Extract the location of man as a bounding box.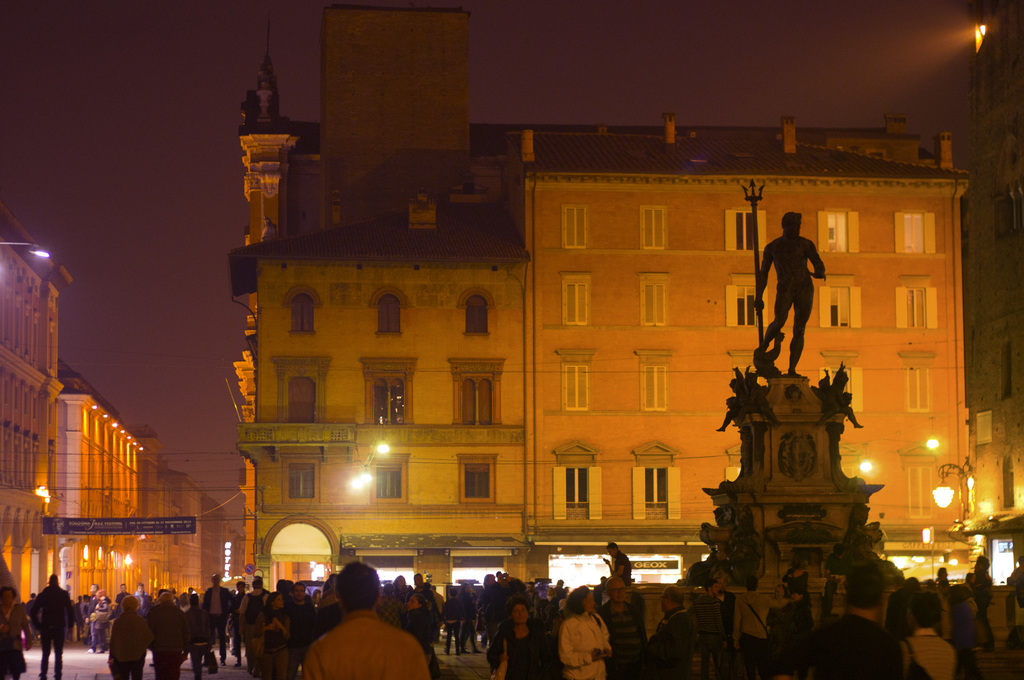
<bbox>432, 585, 444, 616</bbox>.
